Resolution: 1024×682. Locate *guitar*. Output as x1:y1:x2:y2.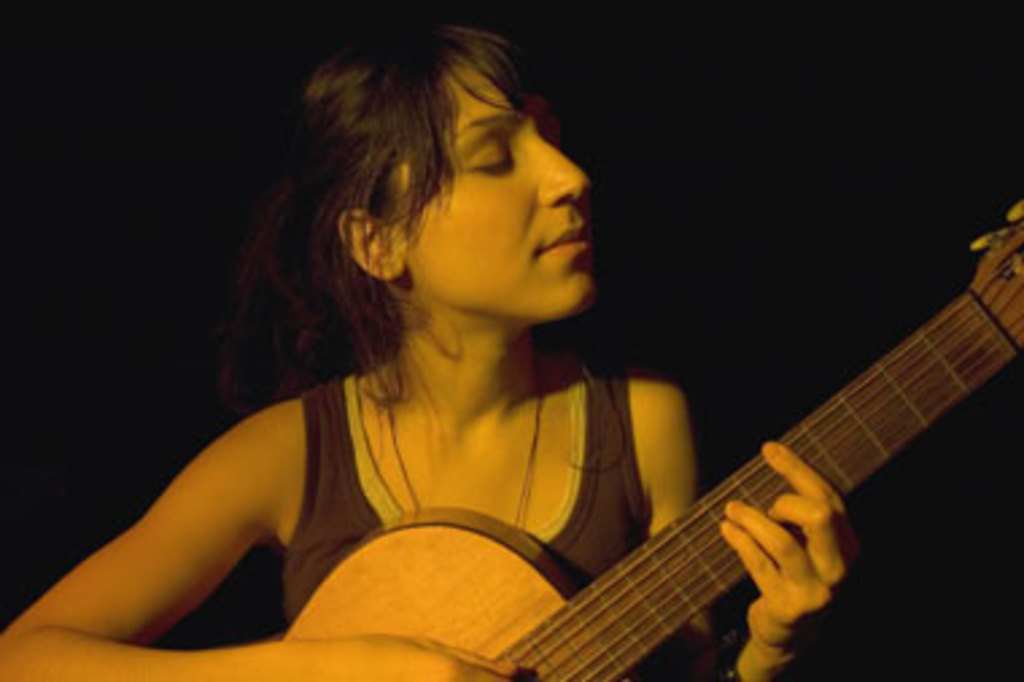
278:194:1021:679.
